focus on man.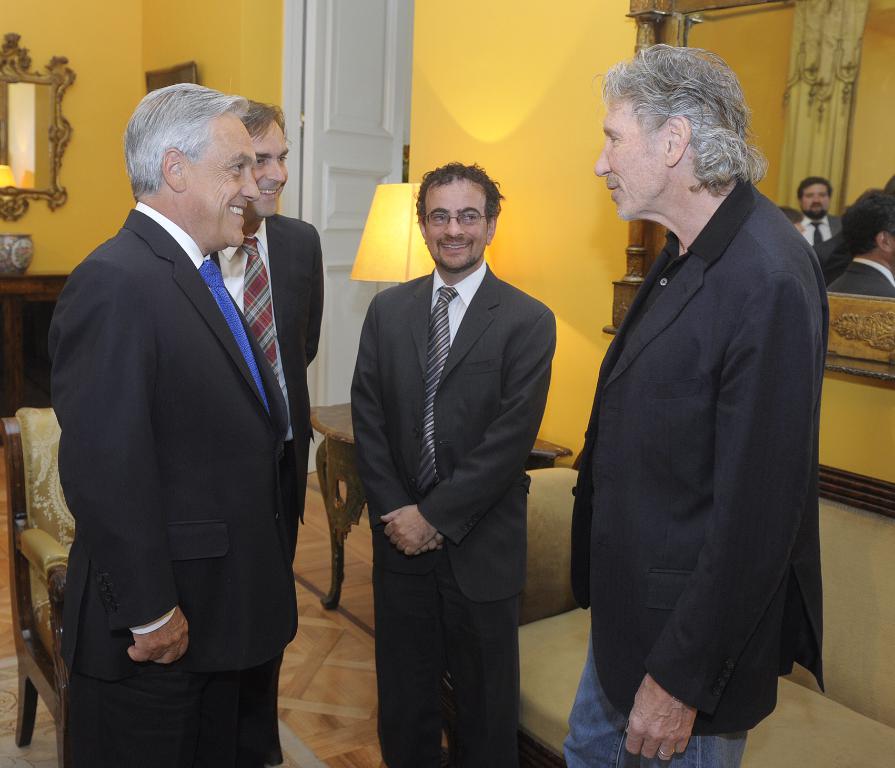
Focused at left=556, top=42, right=832, bottom=767.
